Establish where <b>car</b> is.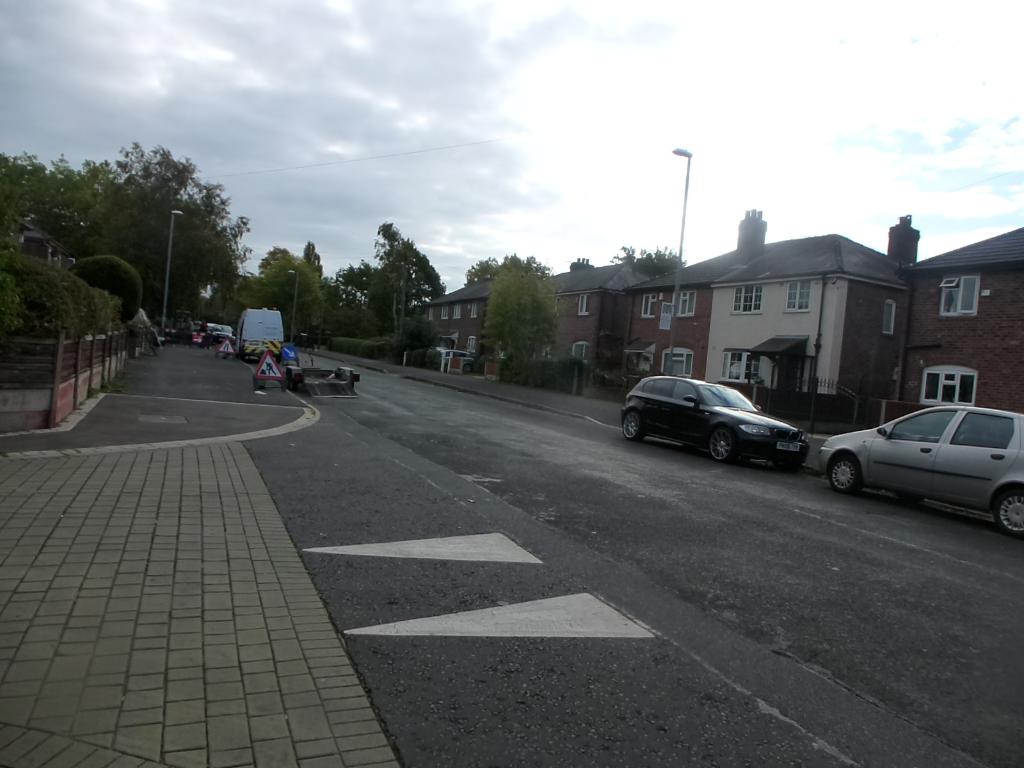
Established at <box>196,319,215,342</box>.
